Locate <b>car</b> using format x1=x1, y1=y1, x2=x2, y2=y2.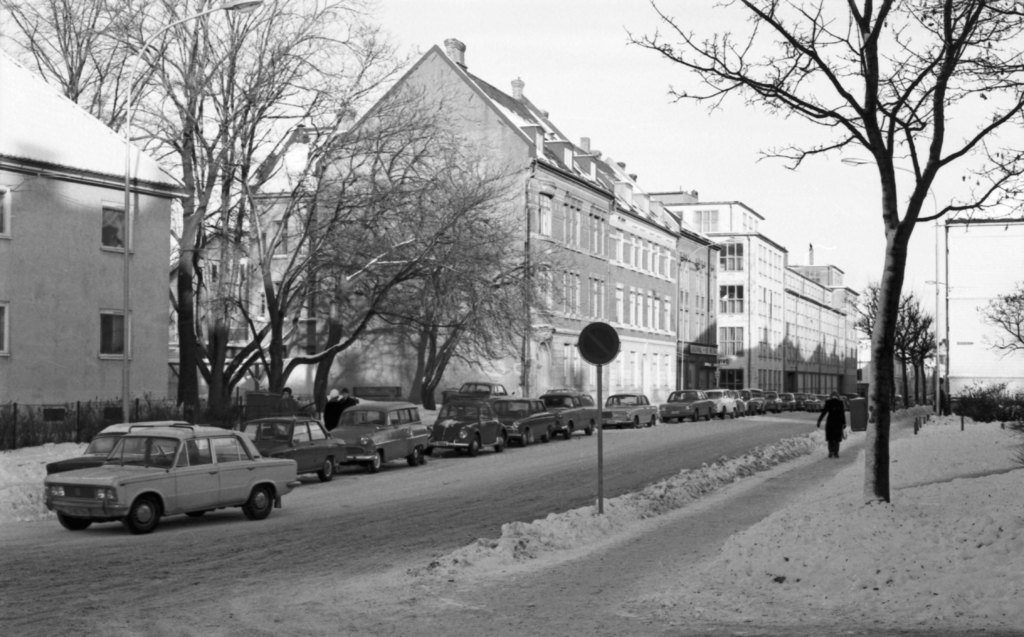
x1=804, y1=393, x2=824, y2=411.
